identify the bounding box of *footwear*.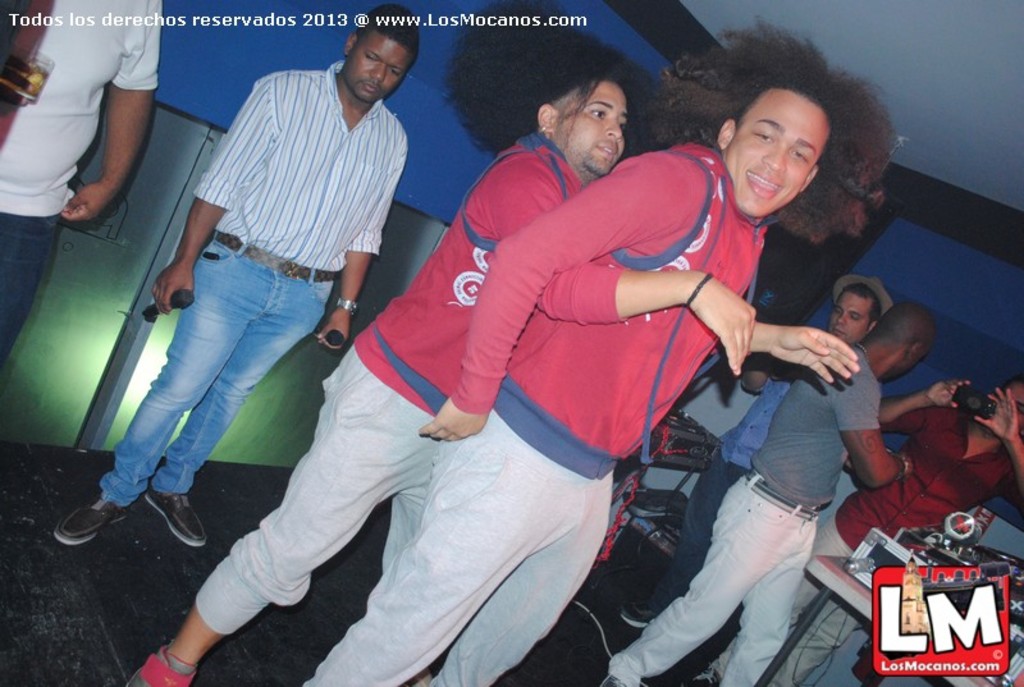
x1=51, y1=489, x2=129, y2=546.
